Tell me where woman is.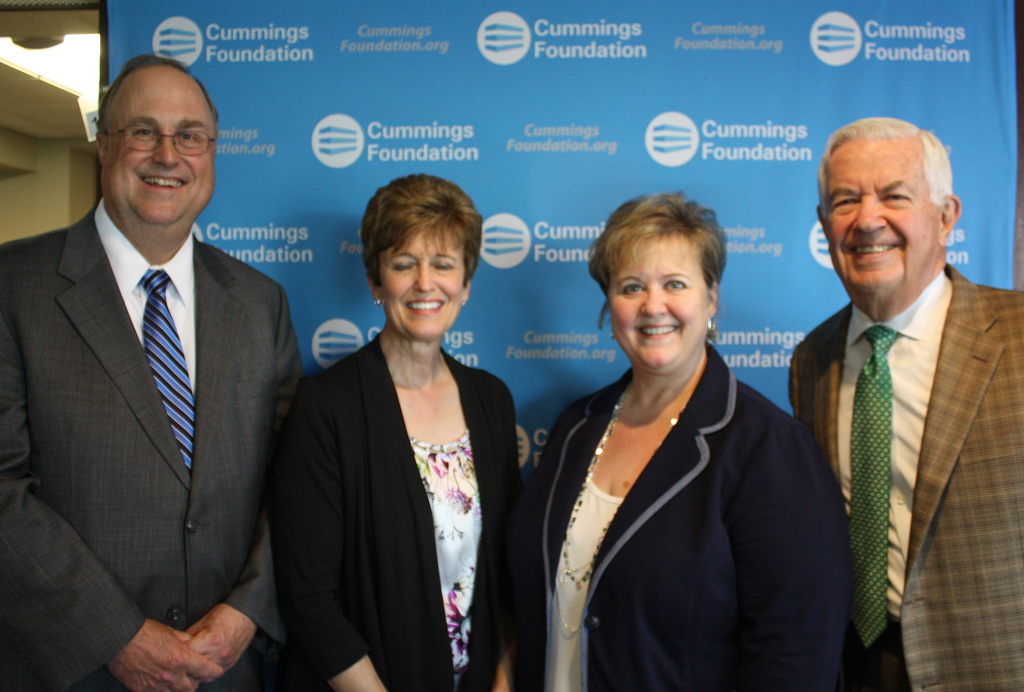
woman is at crop(286, 182, 529, 691).
